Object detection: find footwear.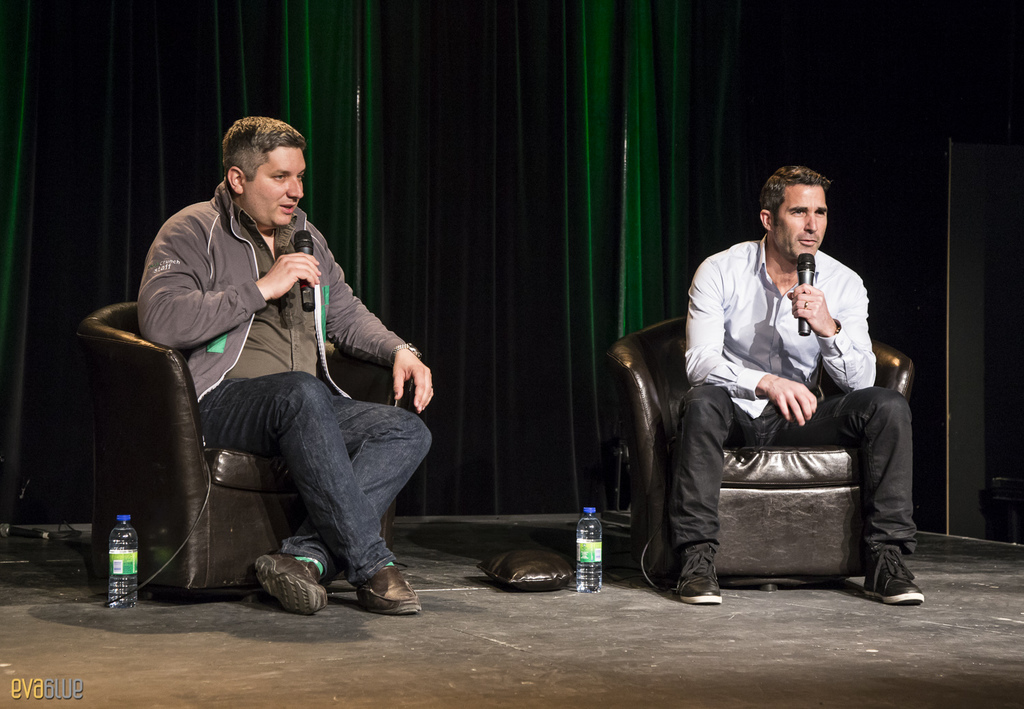
(left=244, top=551, right=318, bottom=618).
